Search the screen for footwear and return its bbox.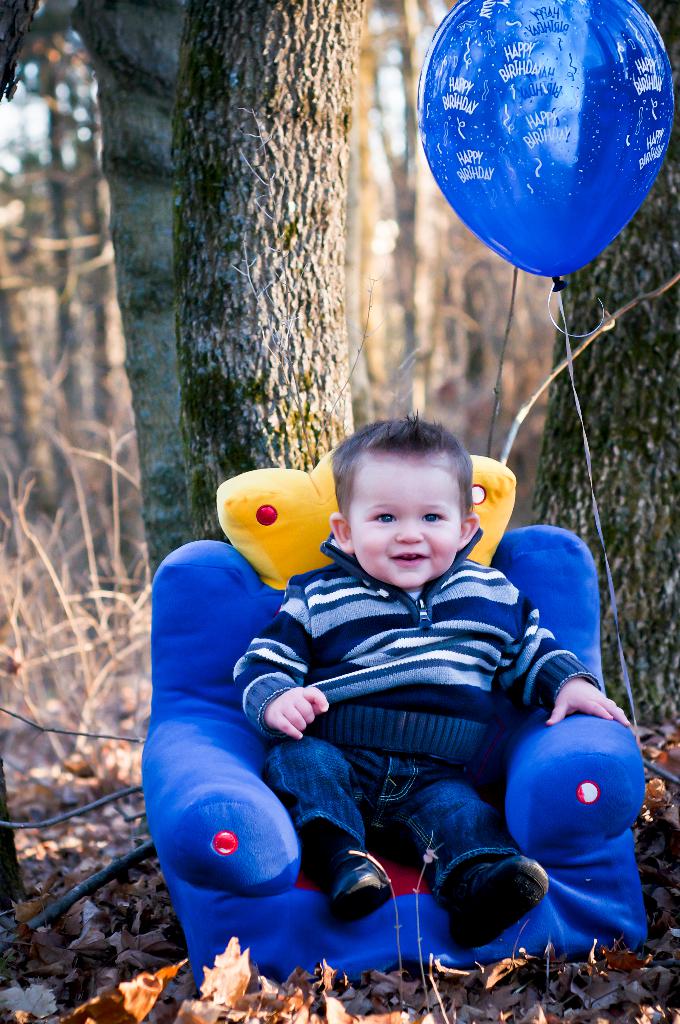
Found: select_region(442, 854, 557, 950).
